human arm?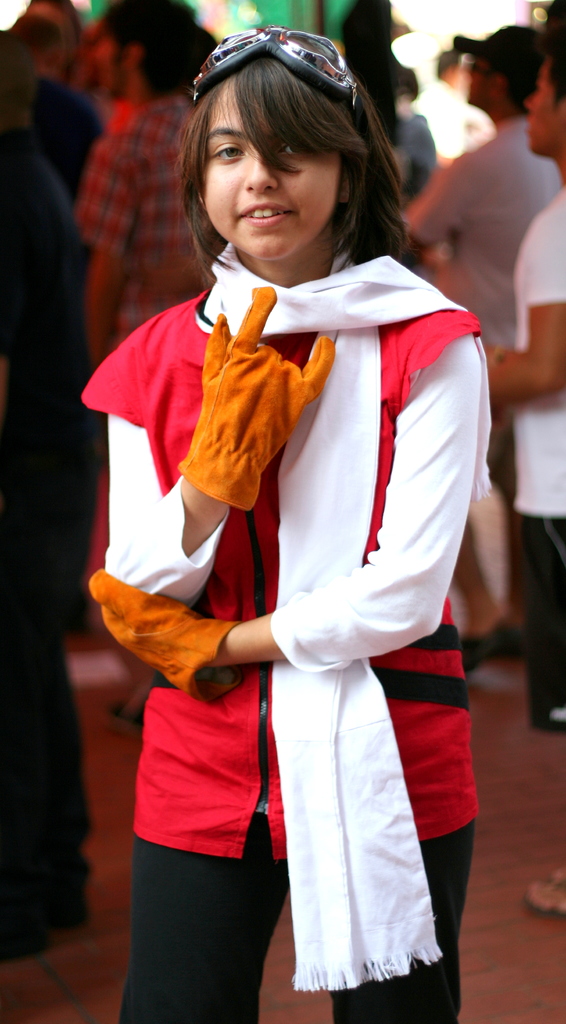
locate(104, 284, 331, 607)
